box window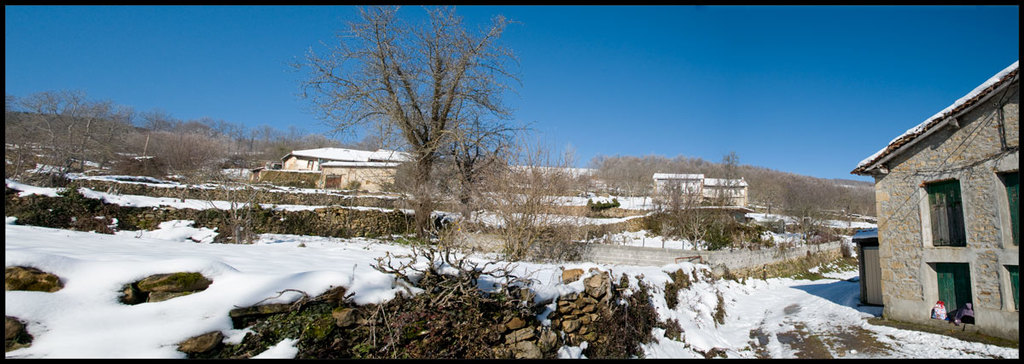
detection(923, 260, 978, 330)
